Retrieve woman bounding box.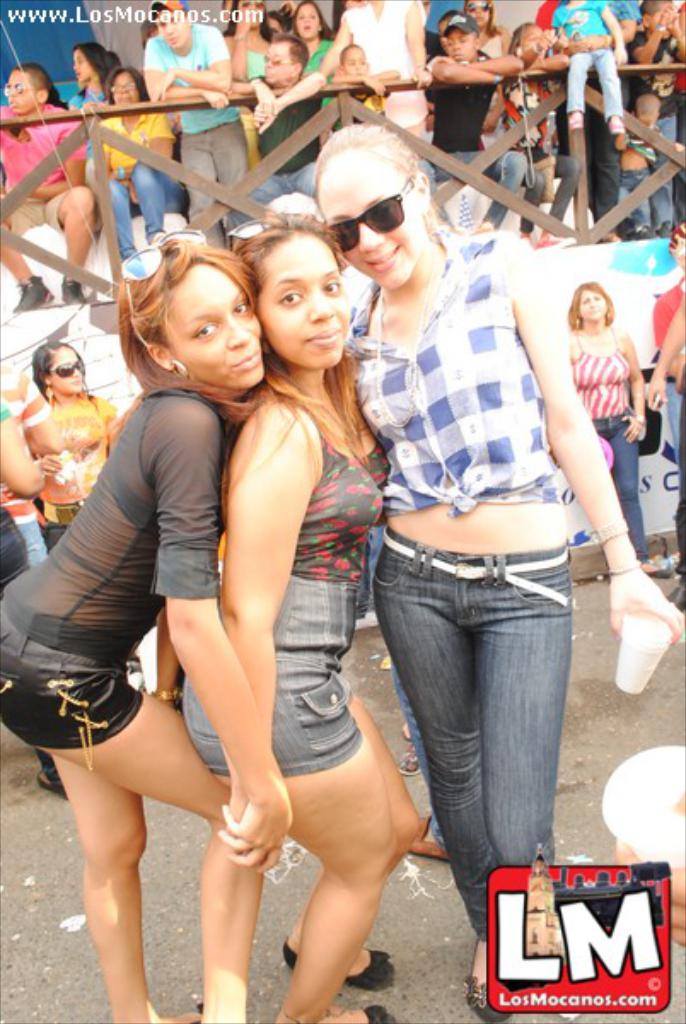
Bounding box: detection(90, 67, 171, 280).
